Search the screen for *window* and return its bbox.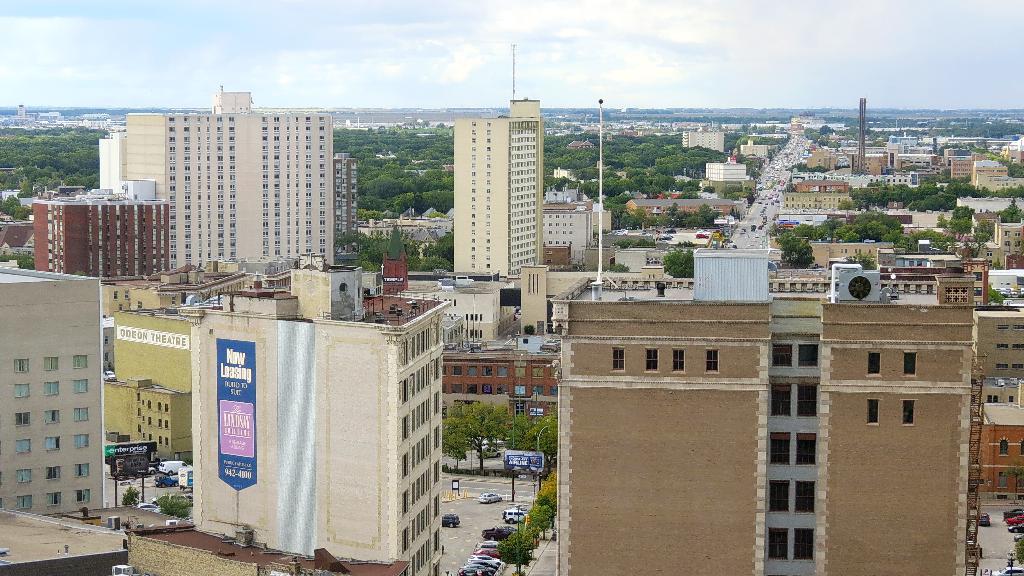
Found: BBox(904, 352, 915, 377).
